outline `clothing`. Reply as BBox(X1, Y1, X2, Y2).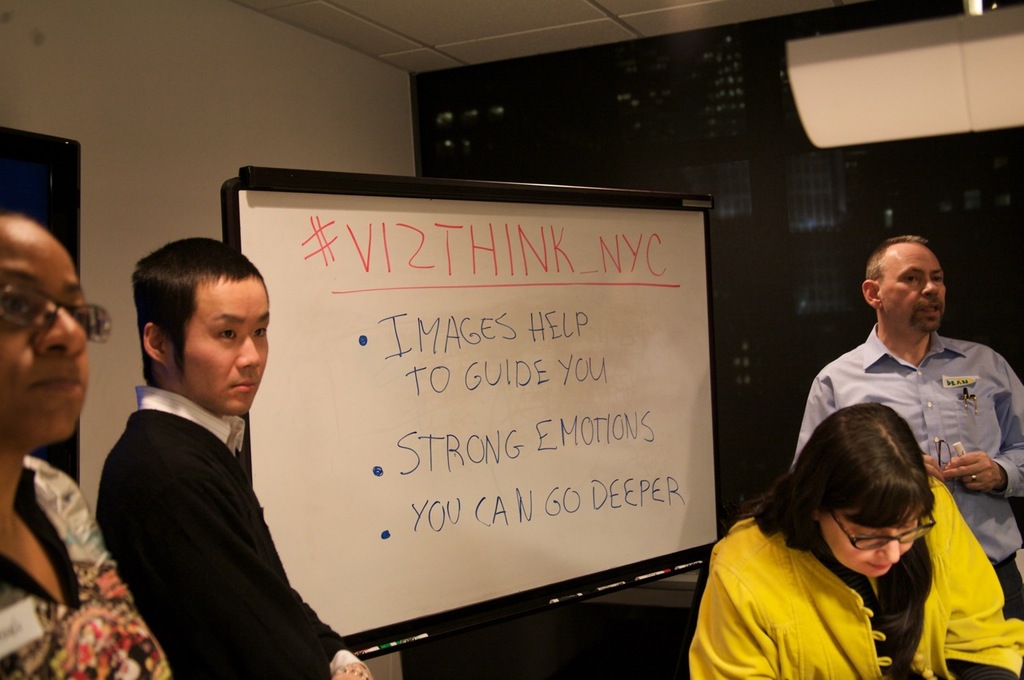
BBox(690, 474, 995, 674).
